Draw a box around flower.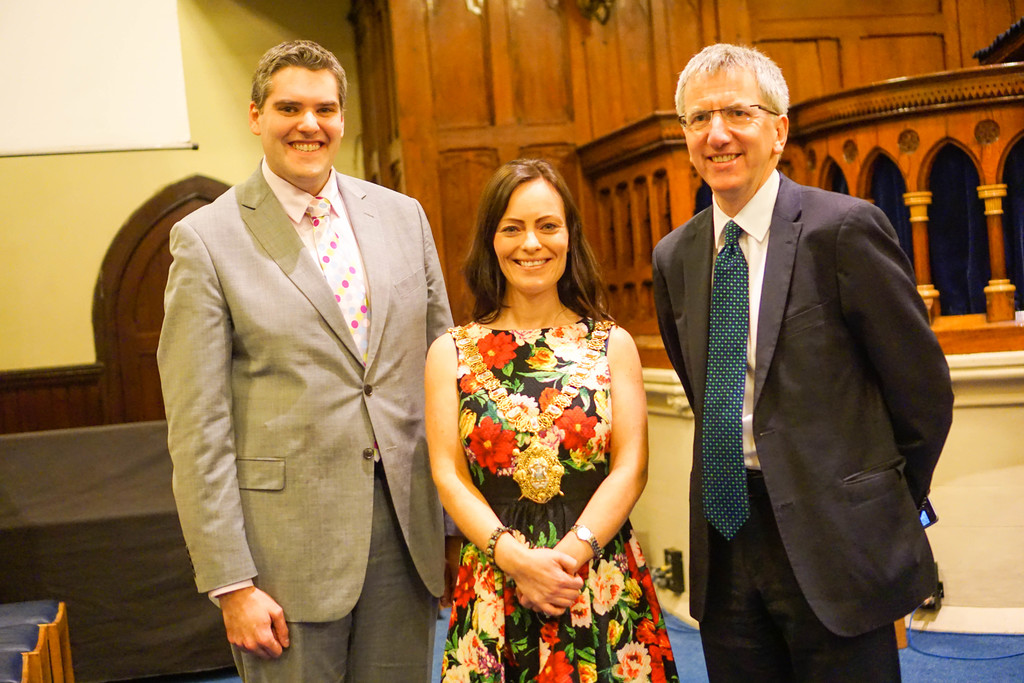
[478,327,519,369].
